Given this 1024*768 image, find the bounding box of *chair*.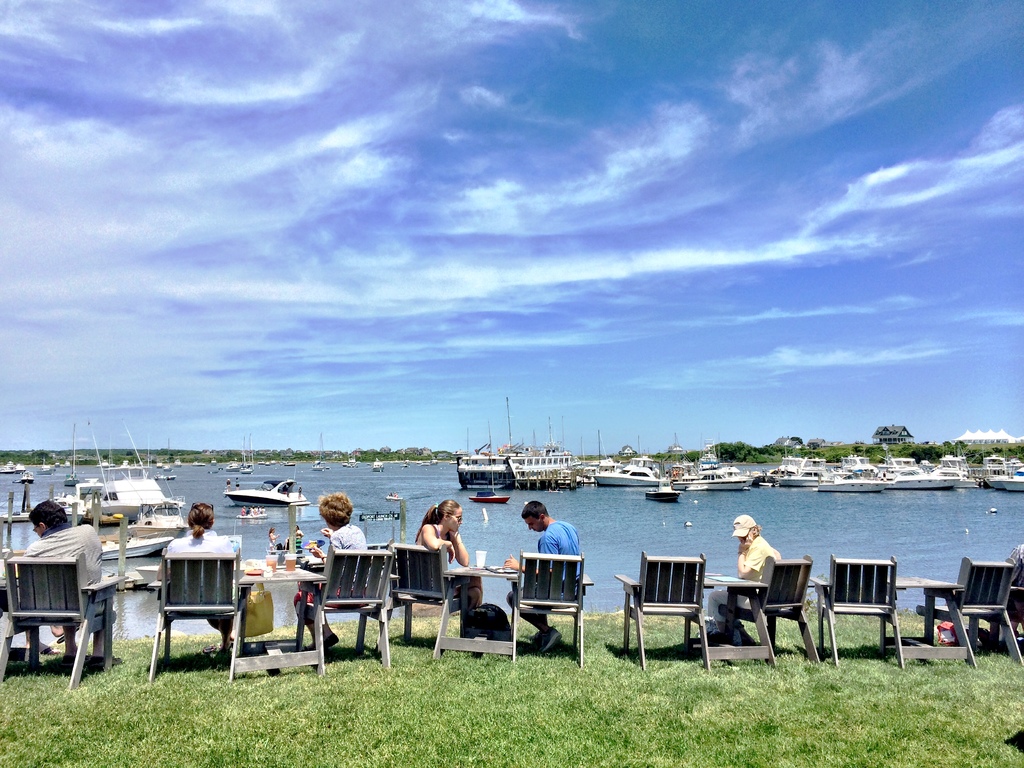
Rect(291, 549, 395, 673).
